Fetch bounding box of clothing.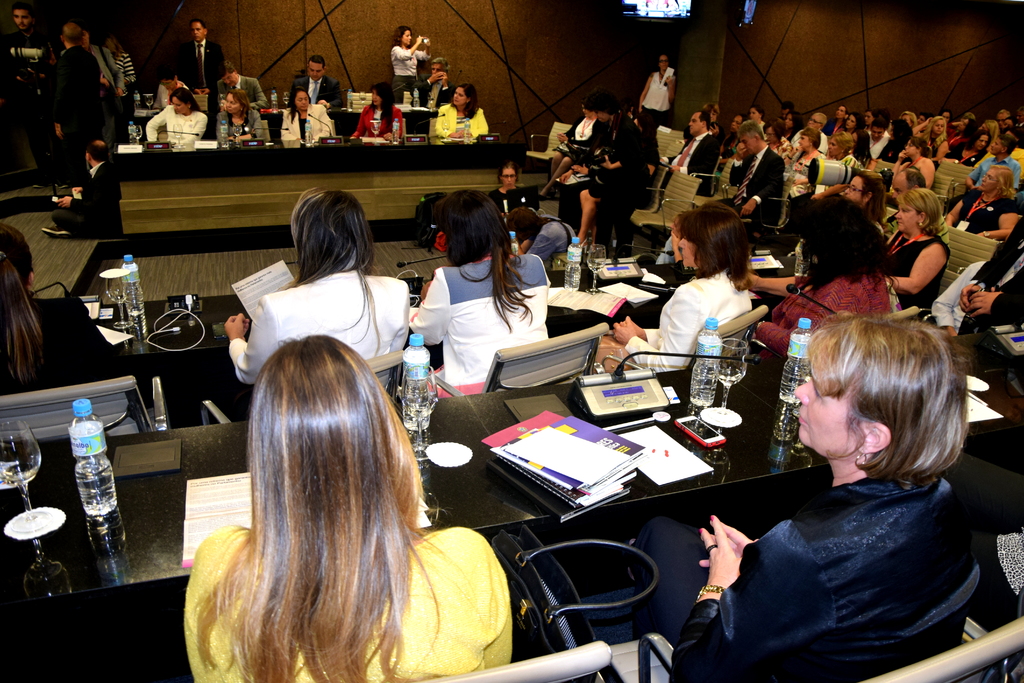
Bbox: bbox=(927, 261, 981, 334).
